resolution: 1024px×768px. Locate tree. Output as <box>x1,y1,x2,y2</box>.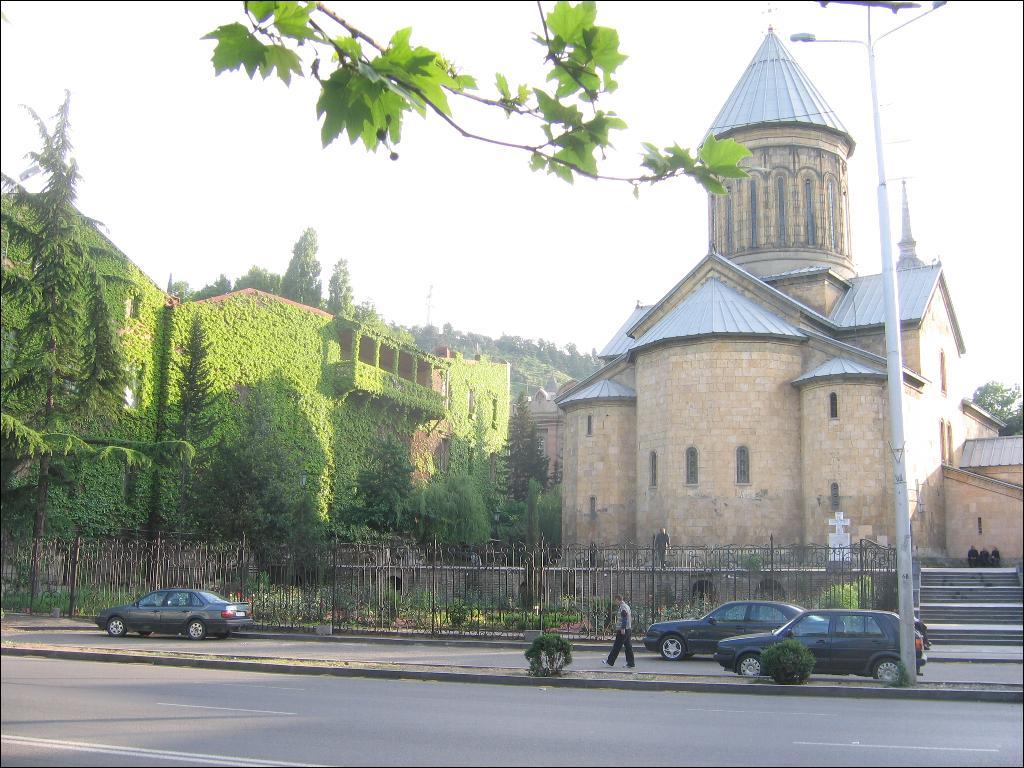
<box>971,375,1023,442</box>.
